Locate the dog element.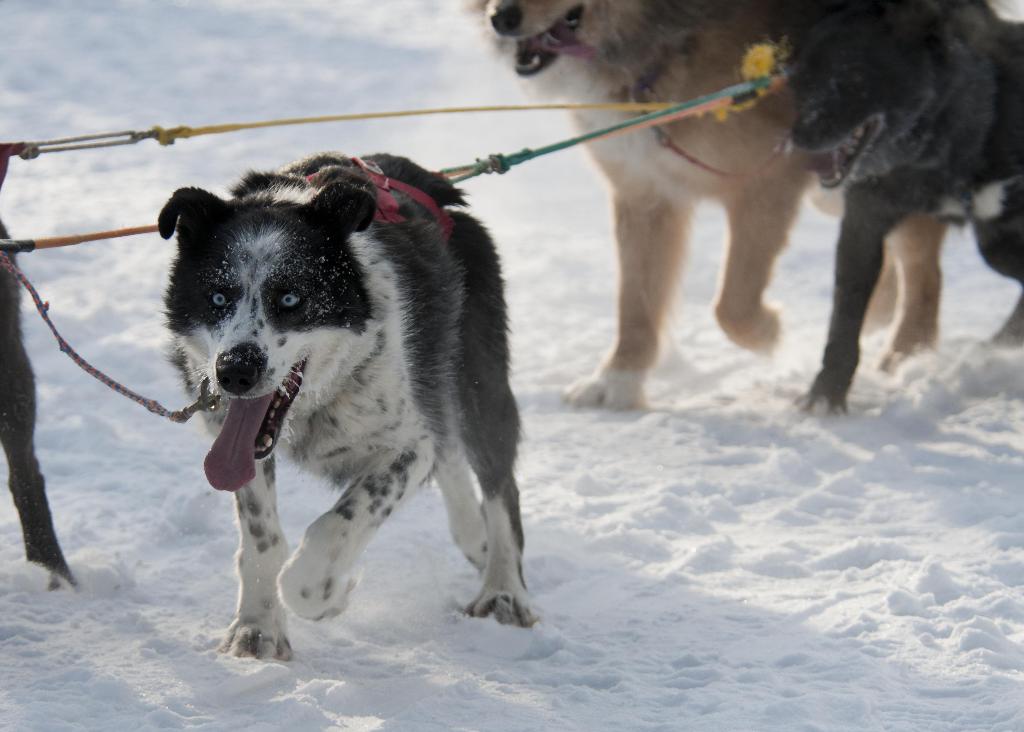
Element bbox: select_region(455, 0, 950, 411).
